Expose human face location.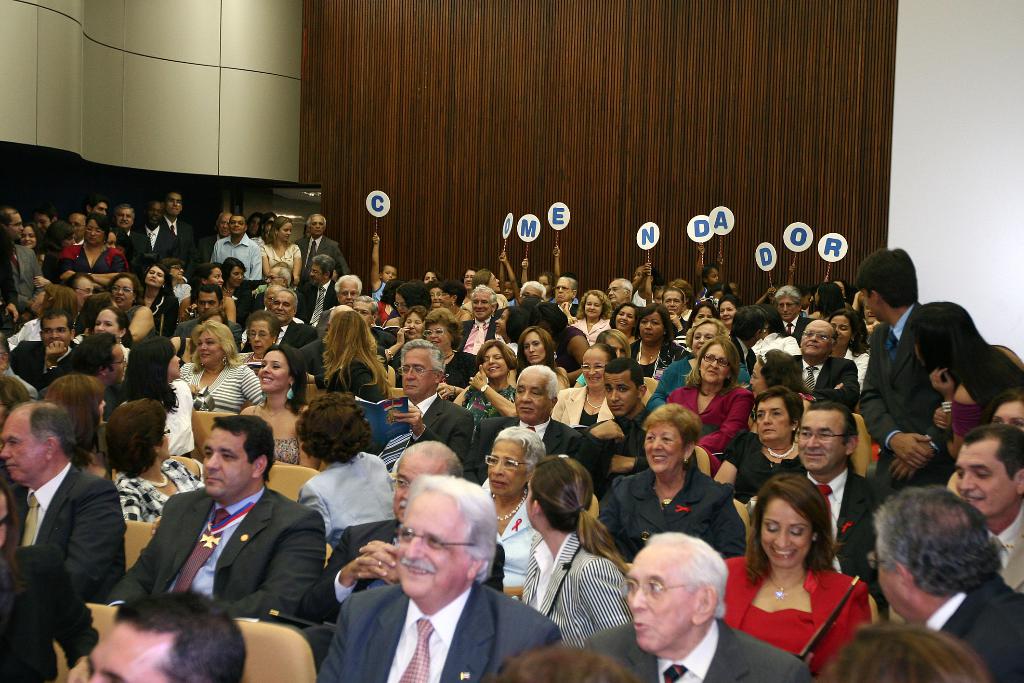
Exposed at [x1=646, y1=424, x2=680, y2=472].
